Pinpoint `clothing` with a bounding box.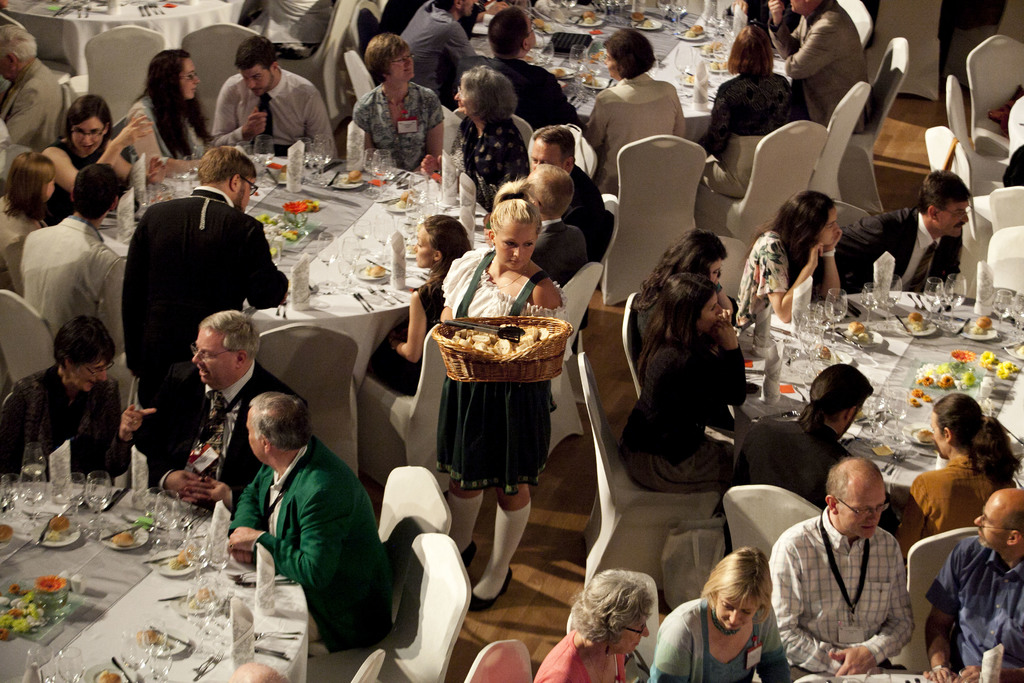
region(4, 360, 138, 483).
